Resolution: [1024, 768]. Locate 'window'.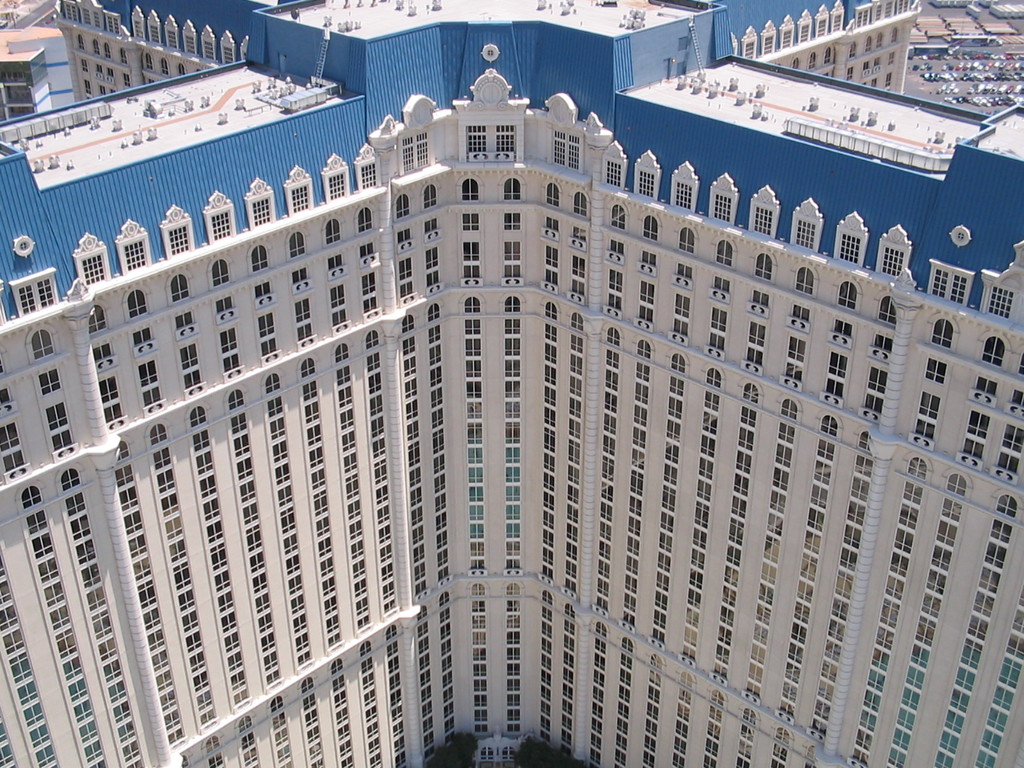
bbox=[61, 655, 83, 686].
